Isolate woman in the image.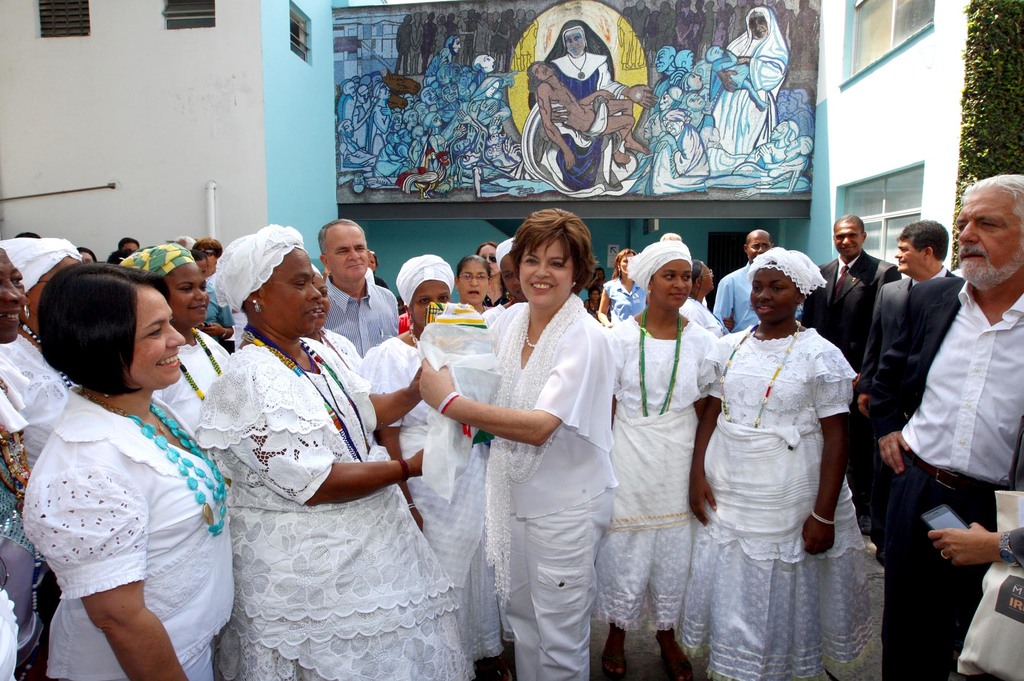
Isolated region: <region>360, 251, 508, 680</region>.
